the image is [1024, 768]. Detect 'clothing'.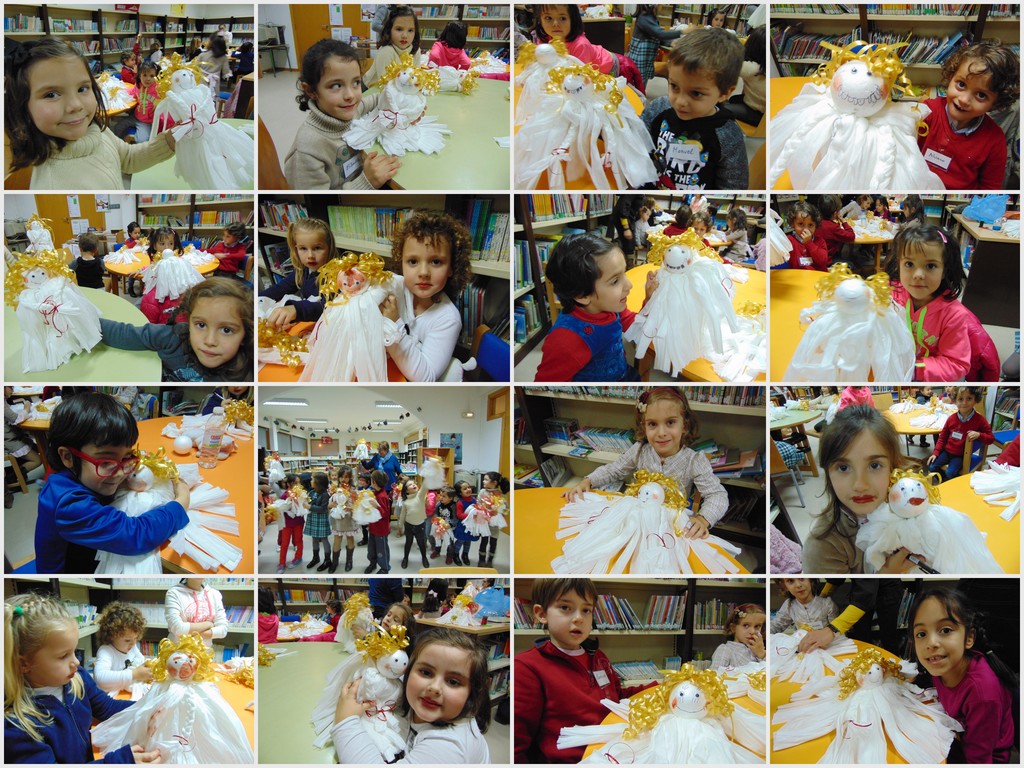
Detection: {"x1": 162, "y1": 584, "x2": 225, "y2": 657}.
